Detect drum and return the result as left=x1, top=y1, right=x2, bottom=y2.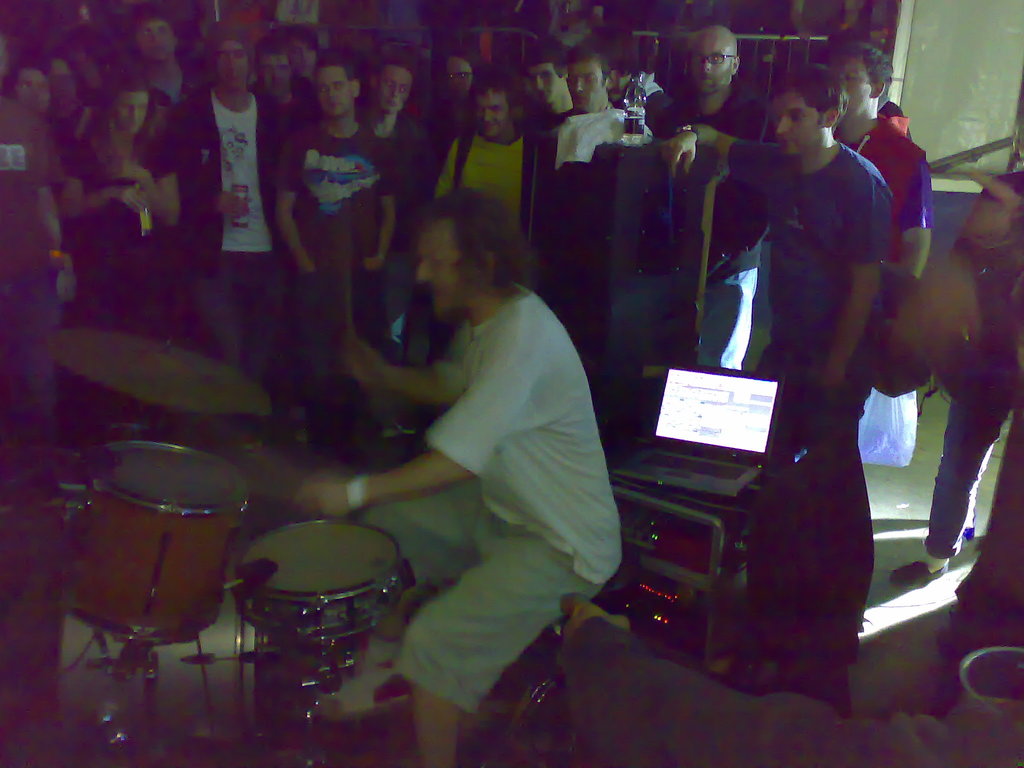
left=79, top=440, right=255, bottom=648.
